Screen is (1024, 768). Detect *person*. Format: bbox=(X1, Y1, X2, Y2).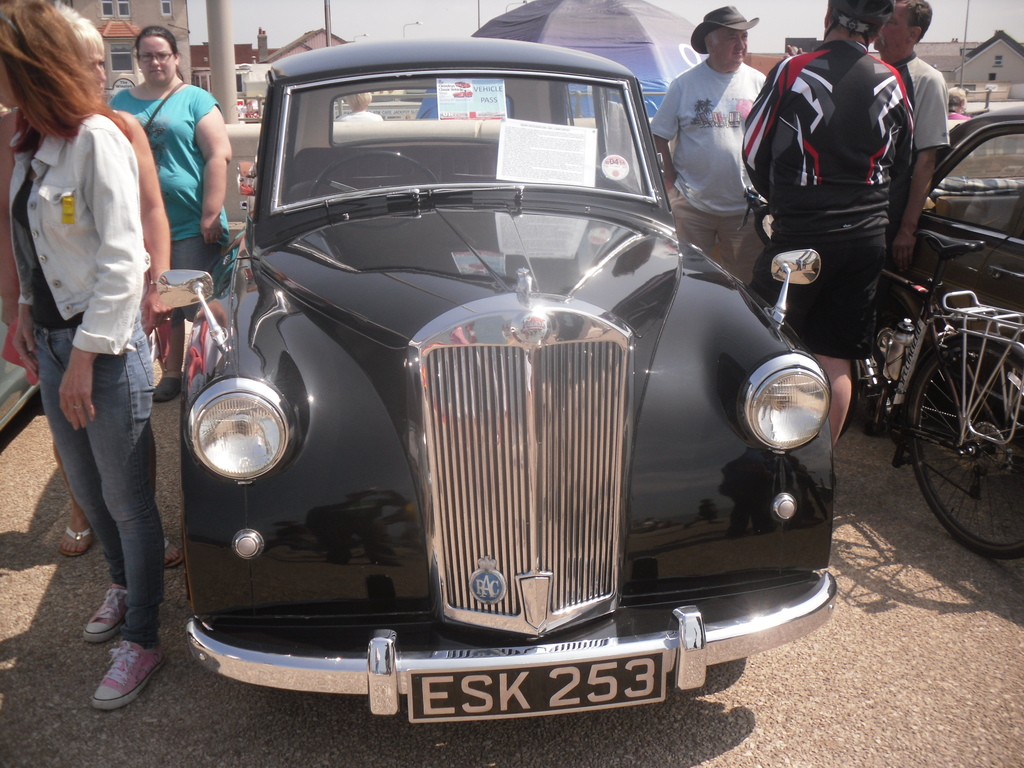
bbox=(944, 83, 975, 118).
